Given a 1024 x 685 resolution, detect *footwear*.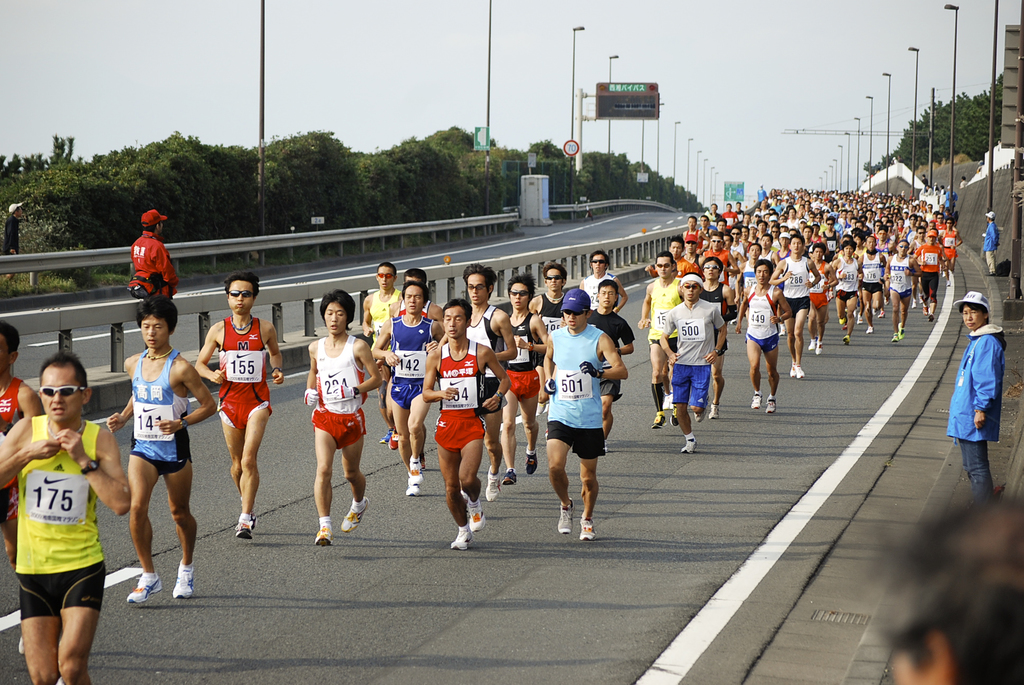
<region>765, 397, 775, 413</region>.
